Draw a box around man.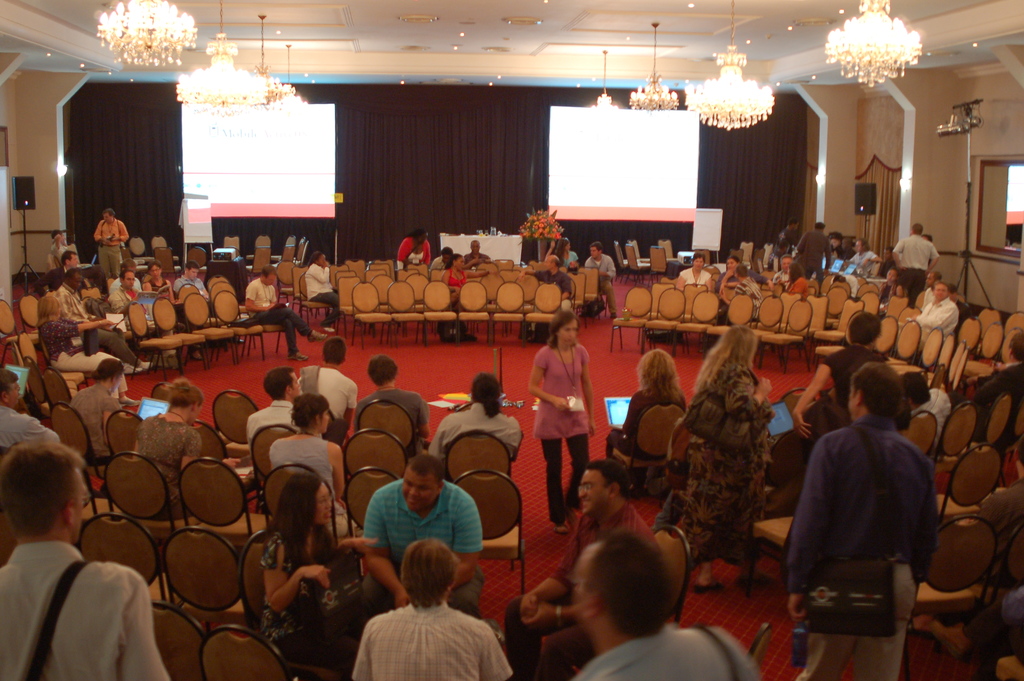
[left=170, top=262, right=230, bottom=332].
